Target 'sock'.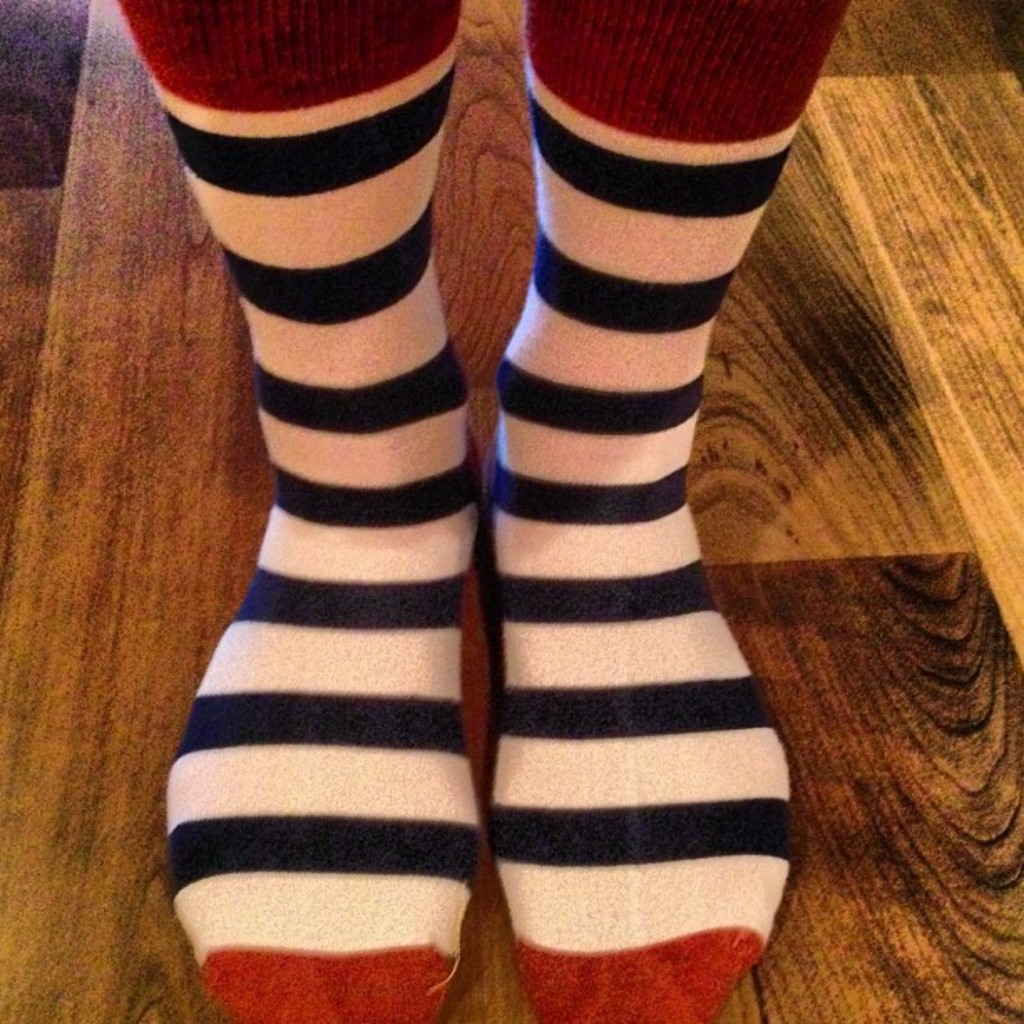
Target region: [x1=159, y1=38, x2=482, y2=1022].
